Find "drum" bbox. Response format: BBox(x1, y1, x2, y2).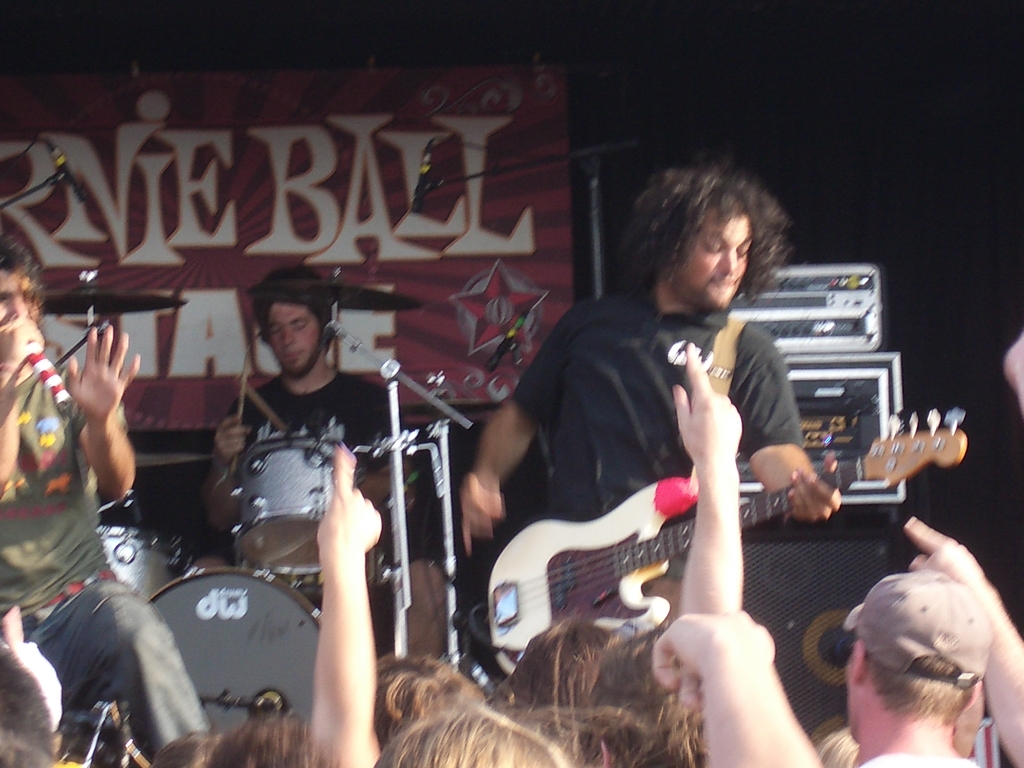
BBox(99, 527, 189, 603).
